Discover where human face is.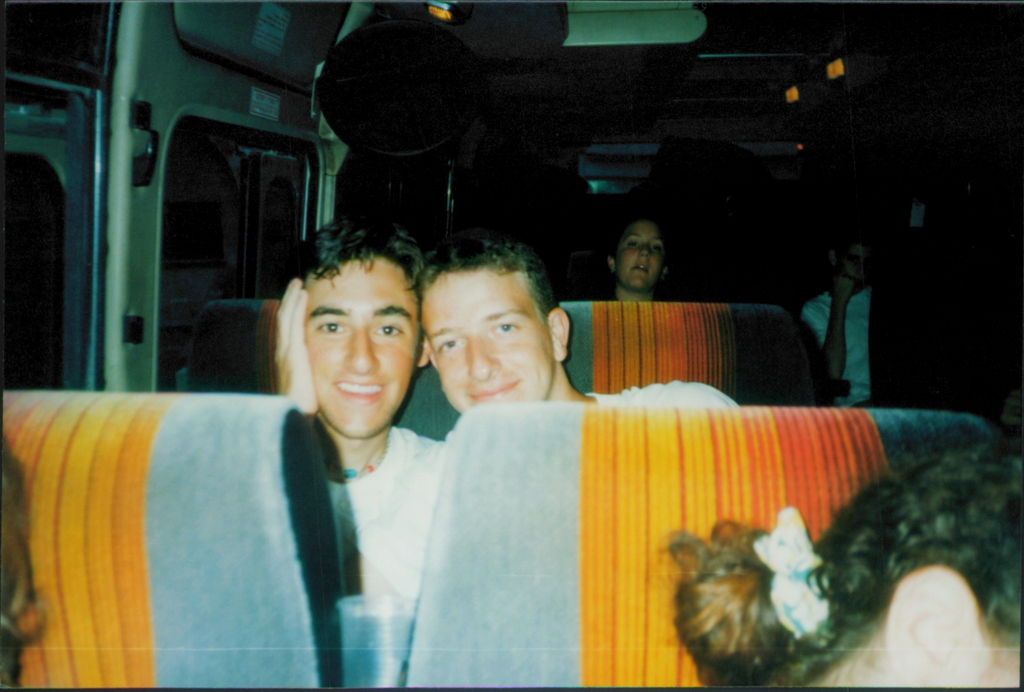
Discovered at 838,238,868,283.
